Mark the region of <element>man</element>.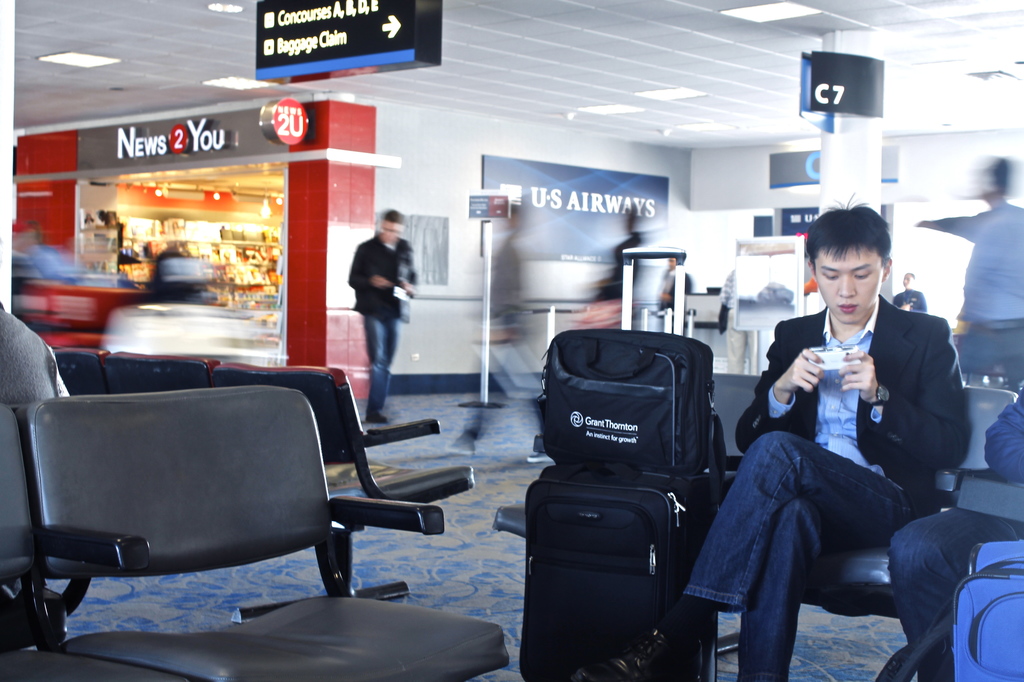
Region: 893:273:932:315.
